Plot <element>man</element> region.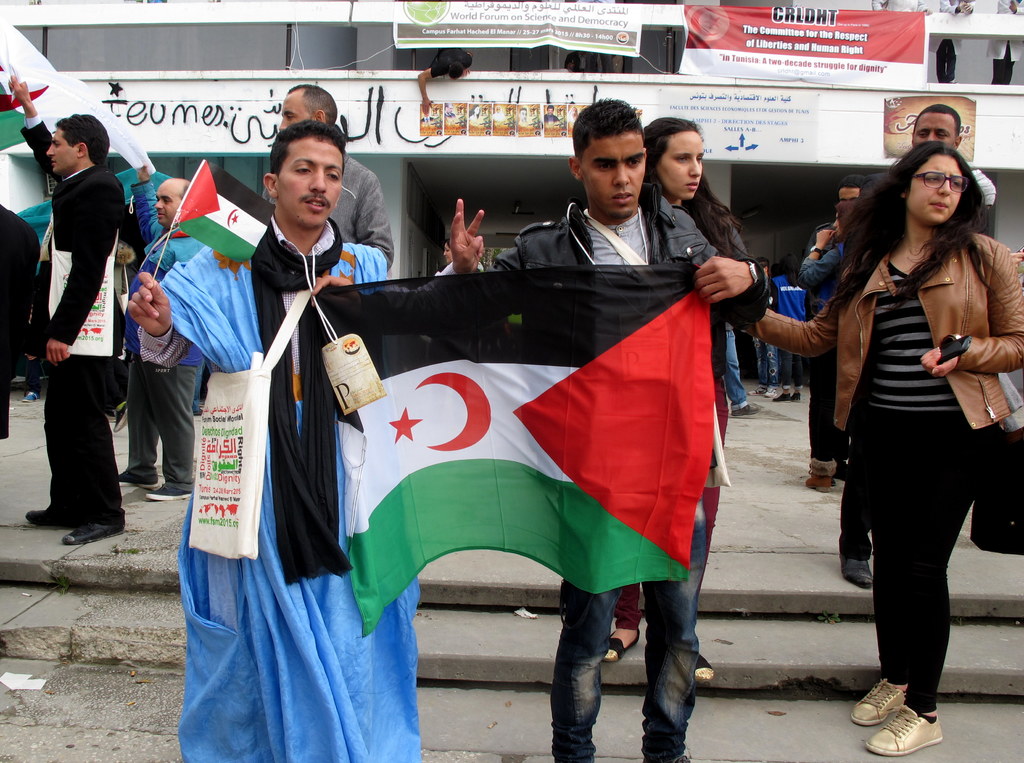
Plotted at 909, 104, 962, 150.
